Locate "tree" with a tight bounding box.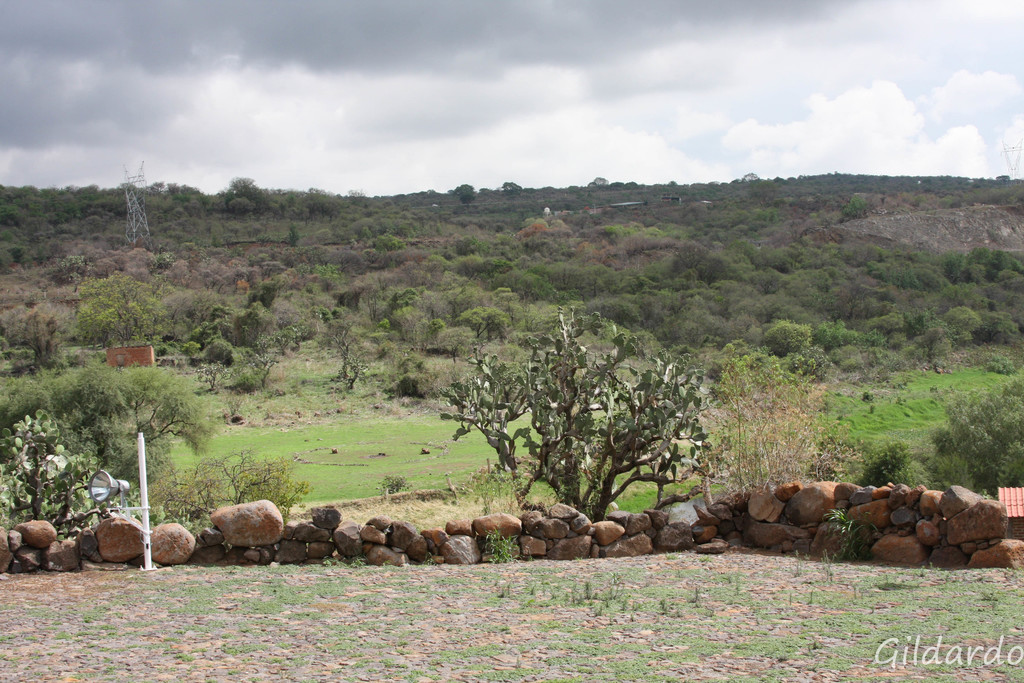
l=432, t=269, r=745, b=527.
